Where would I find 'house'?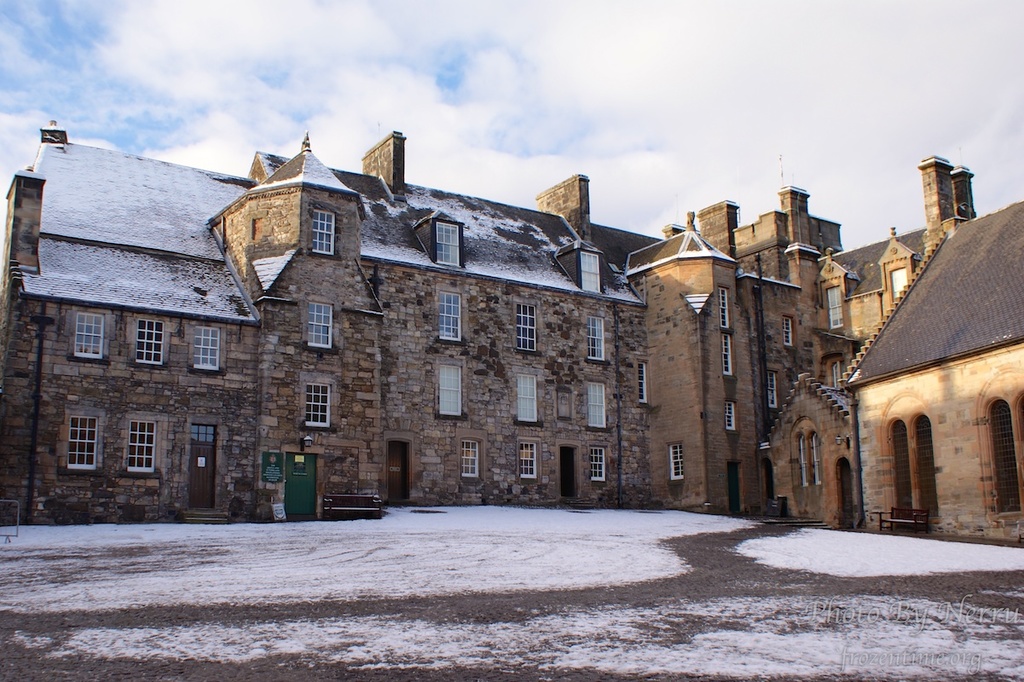
At 840/202/1023/546.
